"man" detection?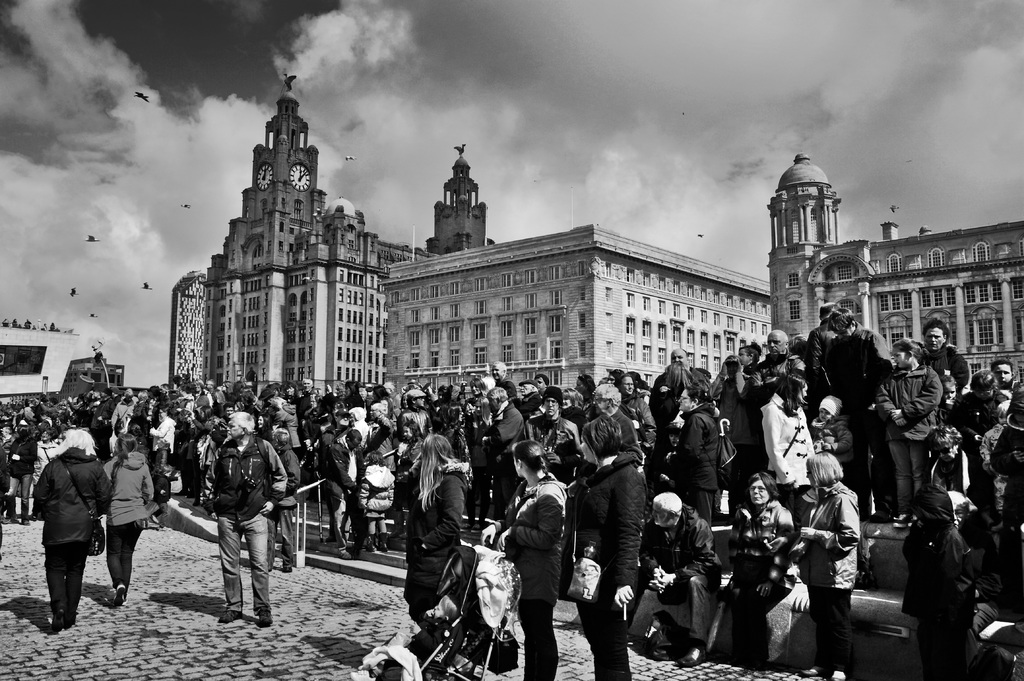
<bbox>207, 410, 287, 627</bbox>
